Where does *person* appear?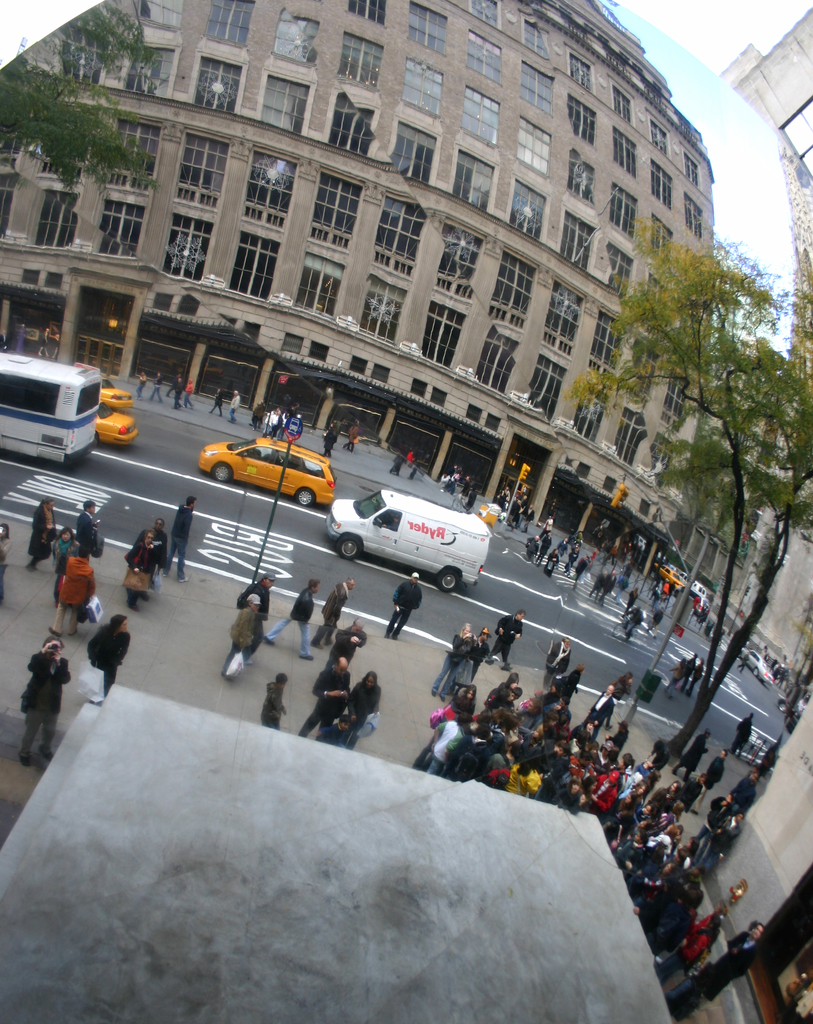
Appears at pyautogui.locateOnScreen(314, 575, 360, 647).
